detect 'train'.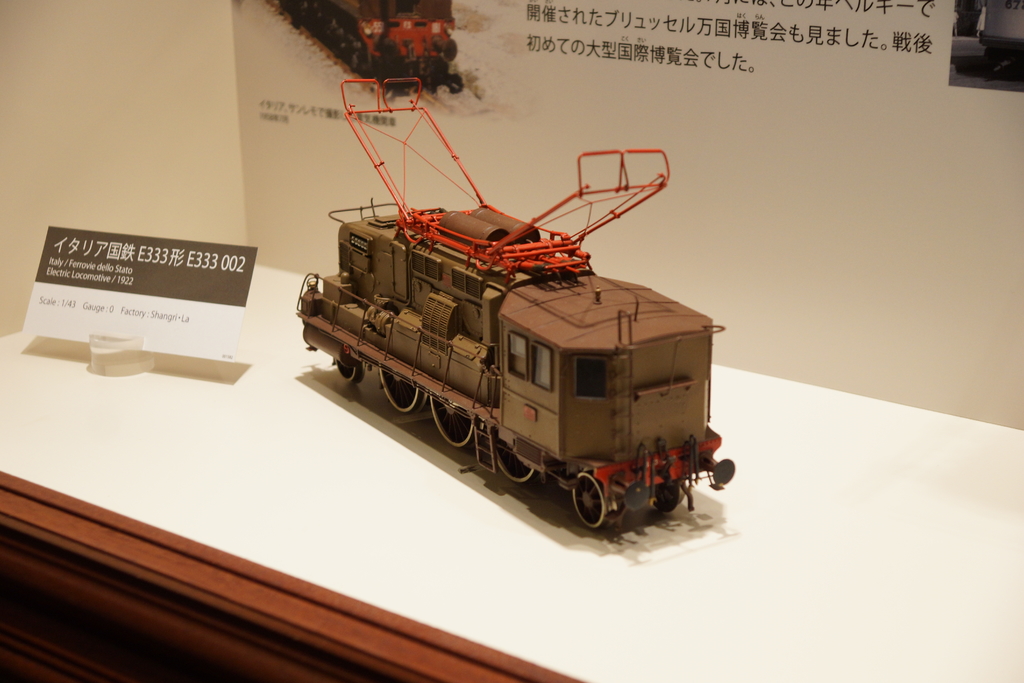
Detected at bbox(285, 66, 737, 539).
